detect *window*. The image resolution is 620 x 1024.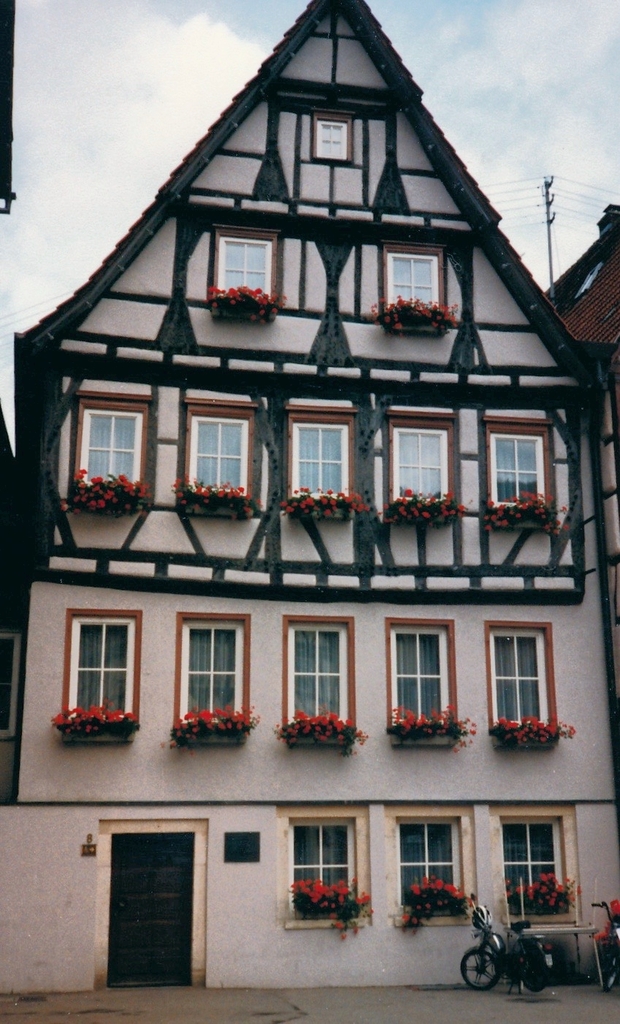
box=[290, 618, 352, 734].
